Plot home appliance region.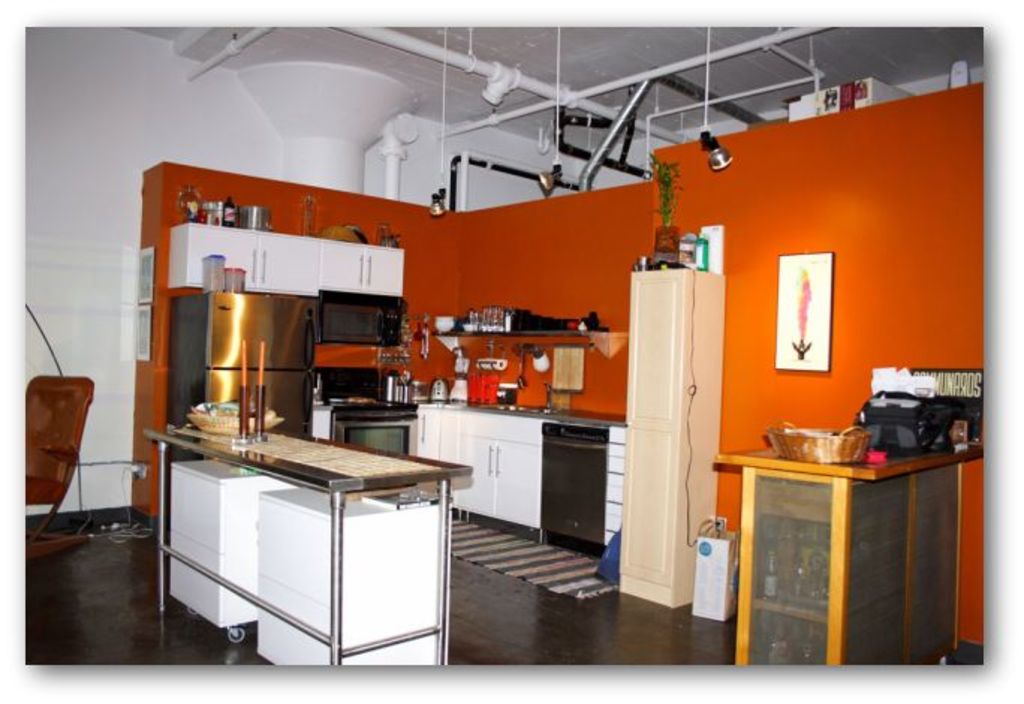
Plotted at rect(446, 345, 475, 400).
